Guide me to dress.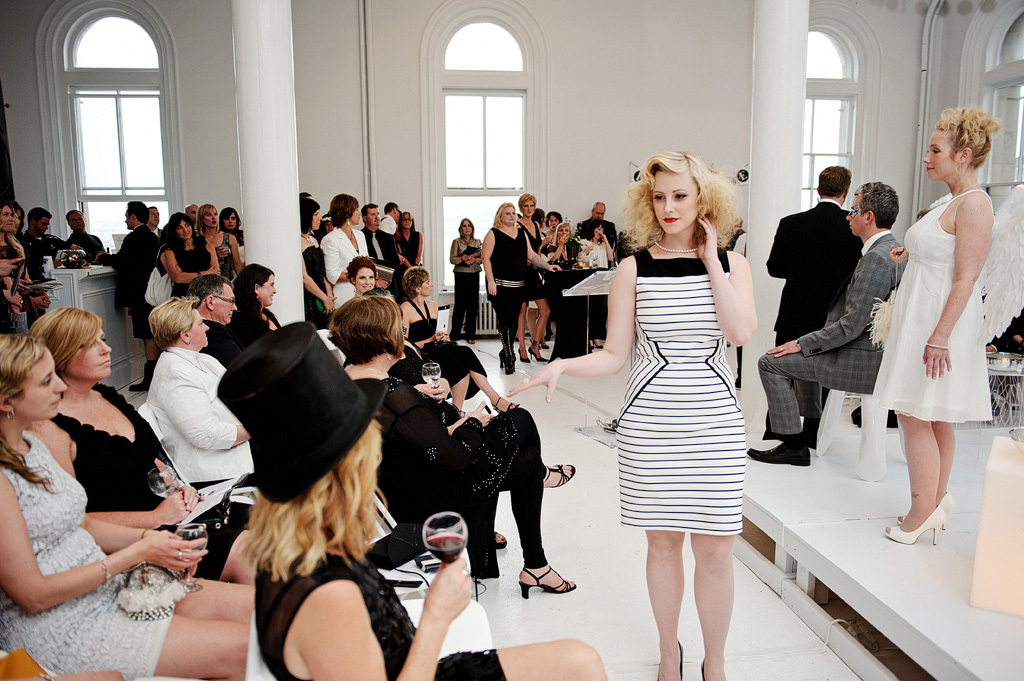
Guidance: [left=545, top=240, right=585, bottom=361].
